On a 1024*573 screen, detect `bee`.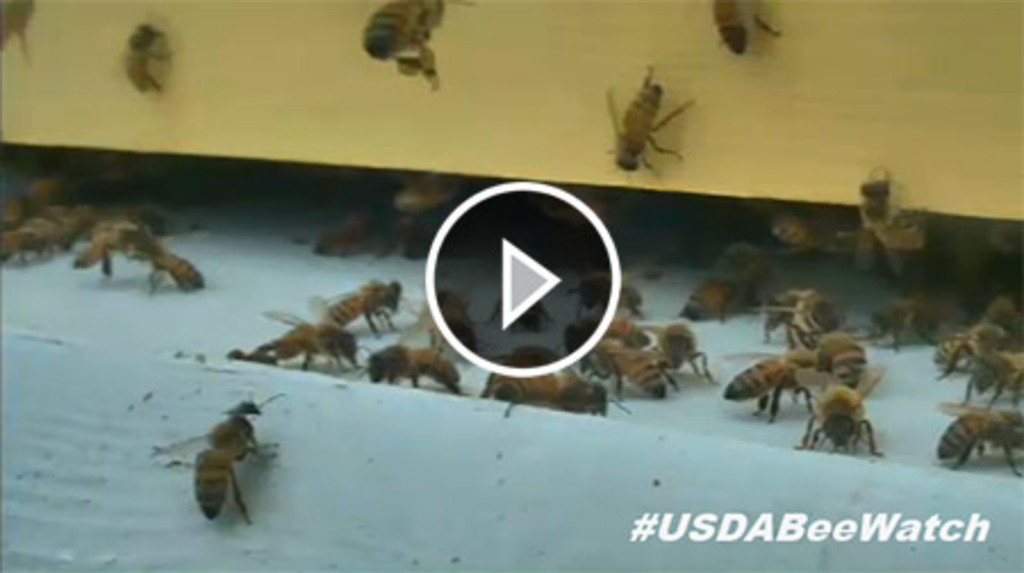
787:371:890:462.
